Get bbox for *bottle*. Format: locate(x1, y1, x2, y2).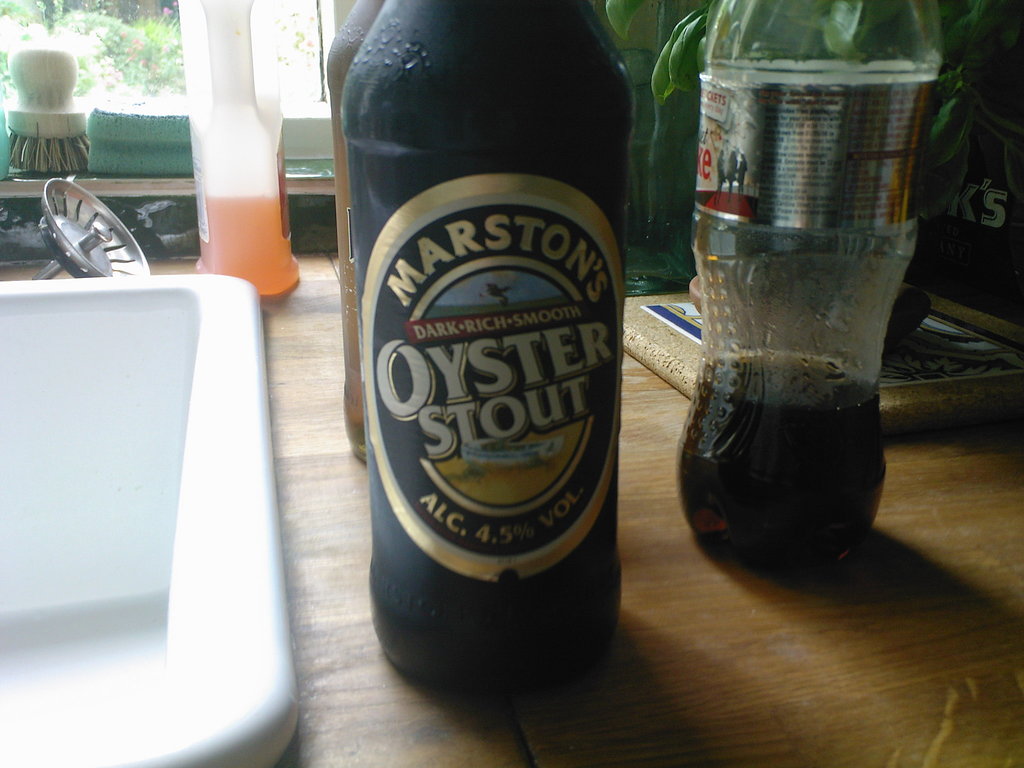
locate(371, 0, 630, 691).
